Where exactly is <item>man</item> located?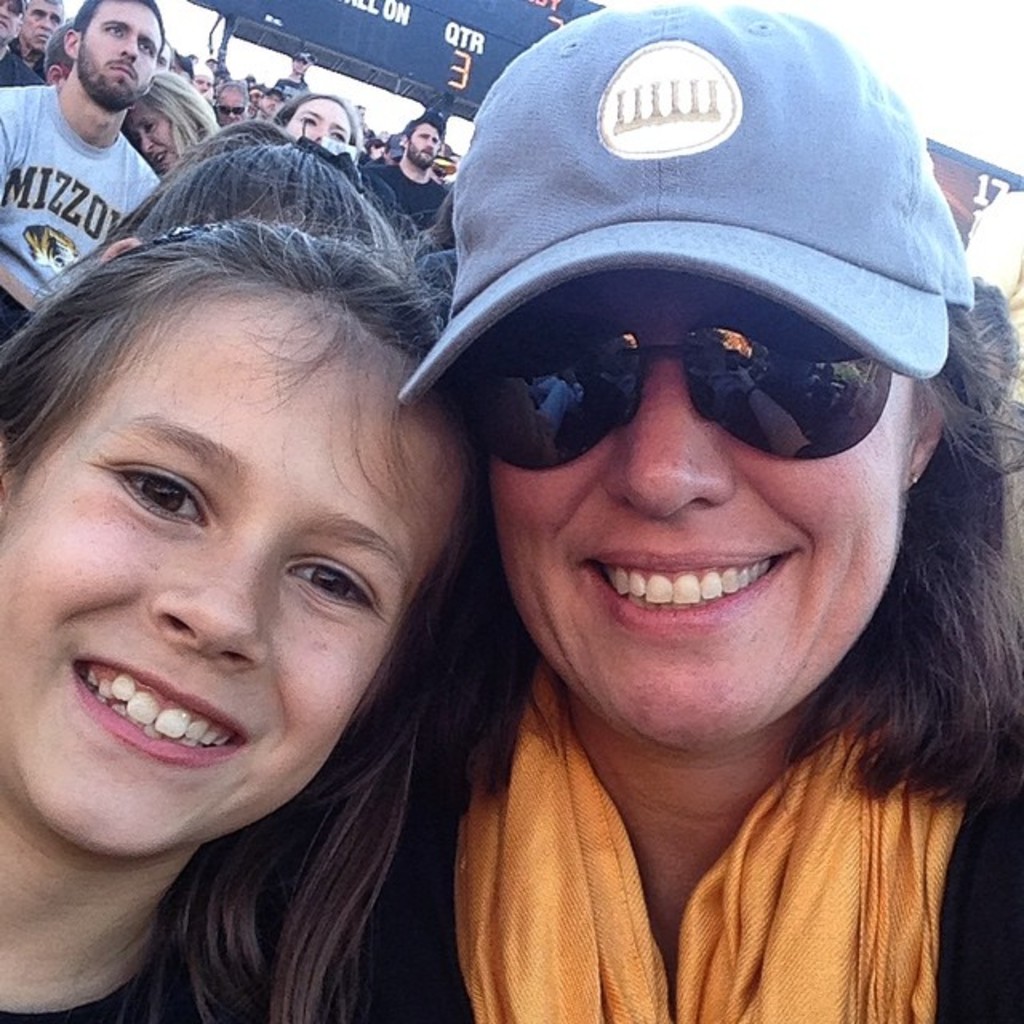
Its bounding box is [left=213, top=74, right=251, bottom=126].
